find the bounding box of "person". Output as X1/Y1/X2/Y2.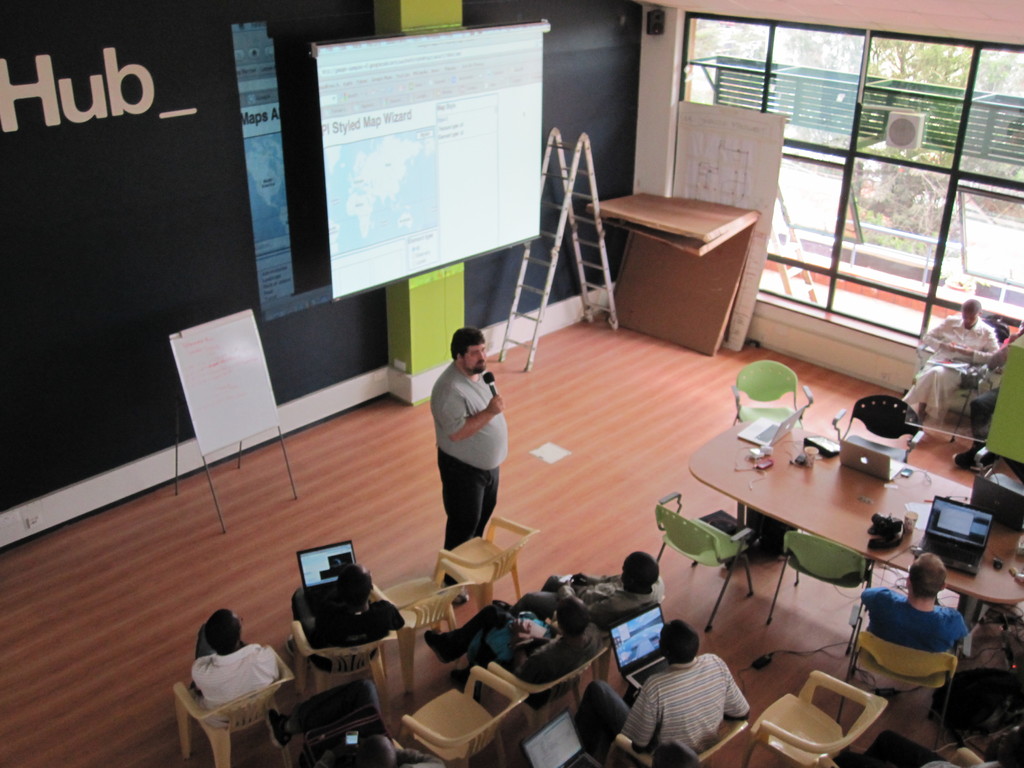
904/297/1005/447.
